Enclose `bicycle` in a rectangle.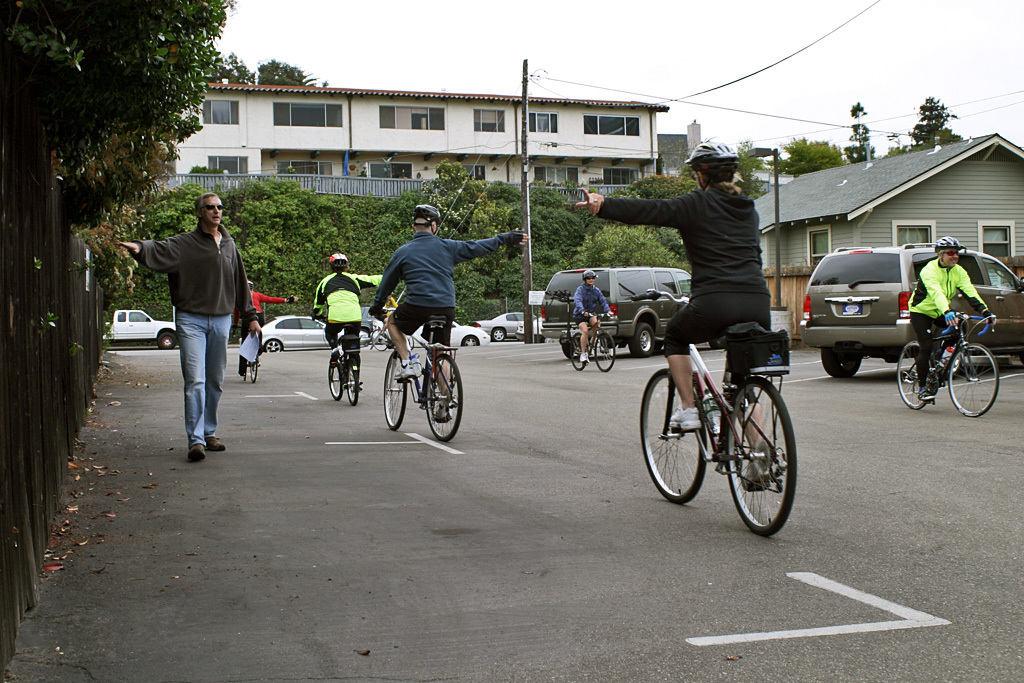
x1=895 y1=311 x2=995 y2=420.
